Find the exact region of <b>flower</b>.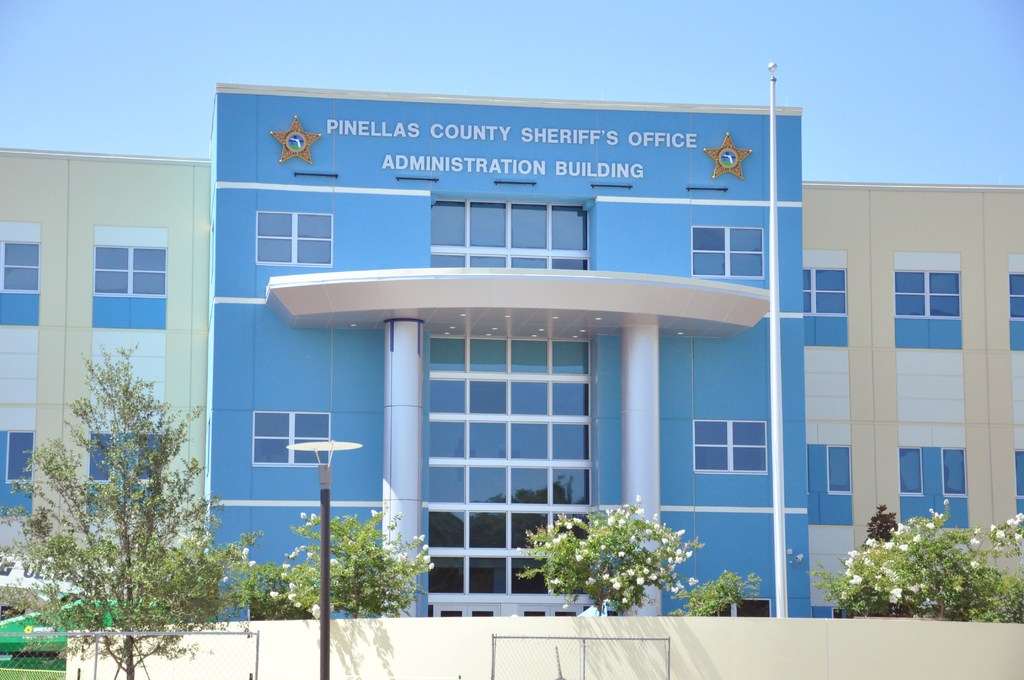
Exact region: bbox=[422, 544, 429, 549].
